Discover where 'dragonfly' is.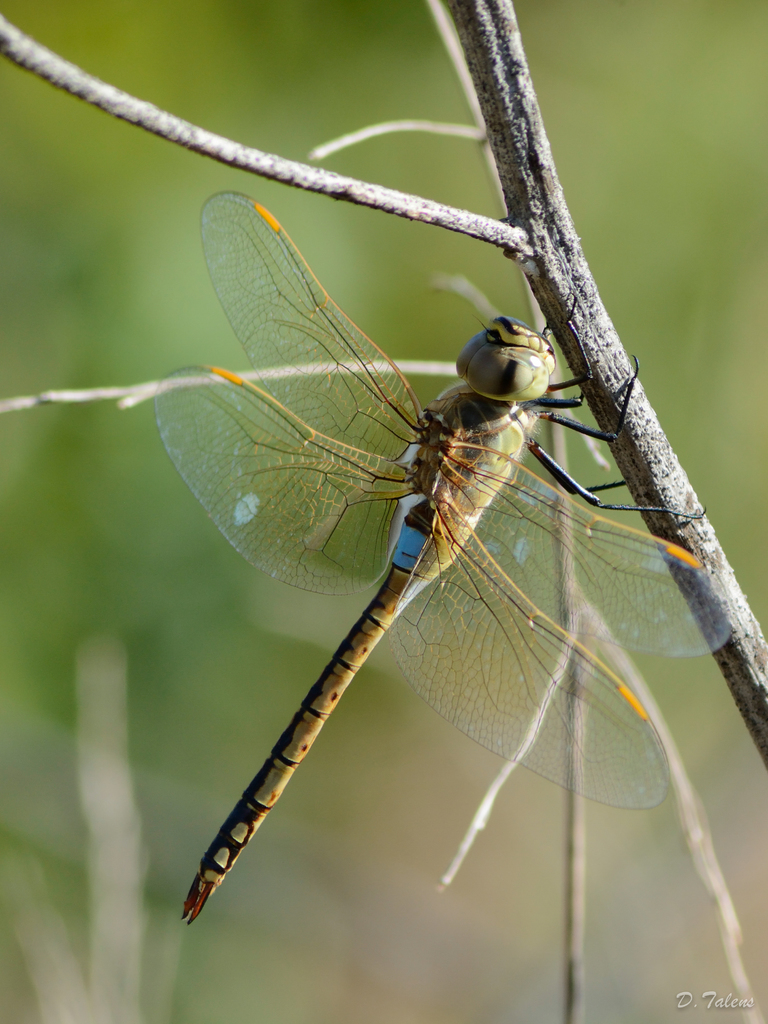
Discovered at Rect(149, 188, 737, 929).
